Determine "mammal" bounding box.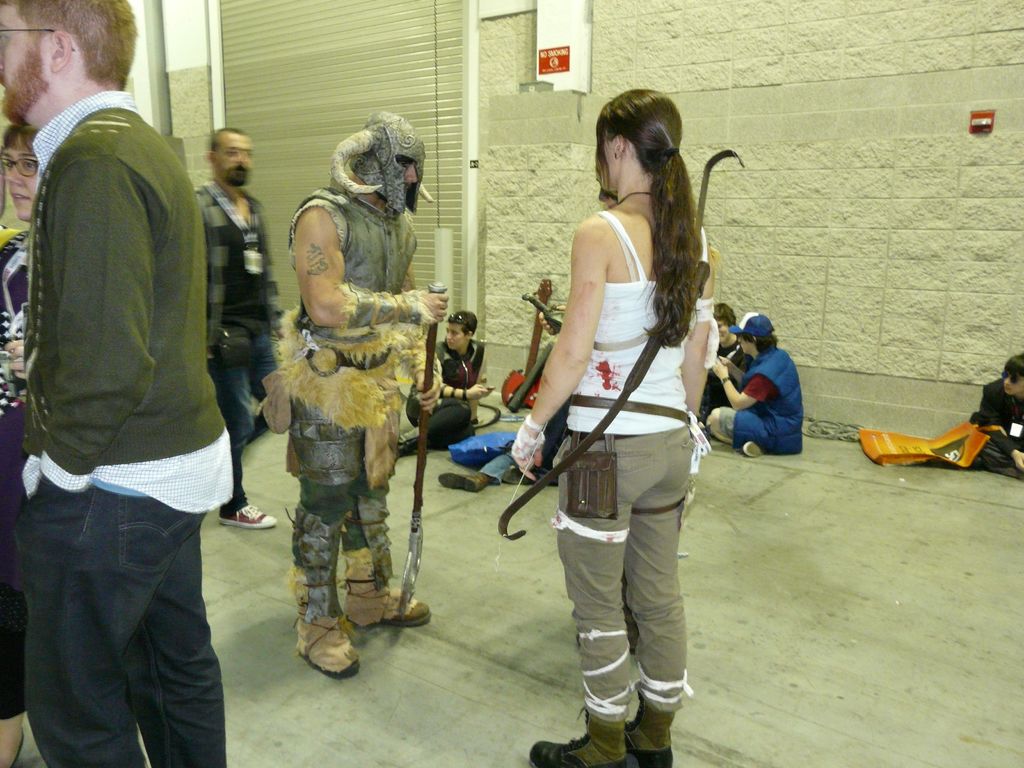
Determined: {"left": 0, "top": 0, "right": 234, "bottom": 767}.
